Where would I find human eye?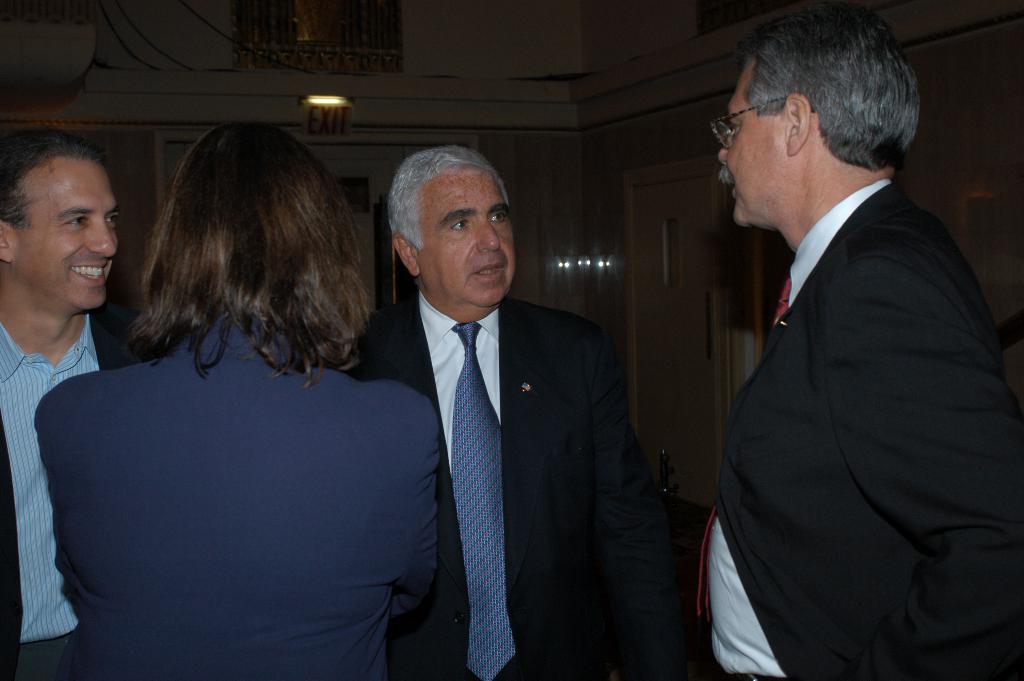
At crop(58, 211, 93, 230).
